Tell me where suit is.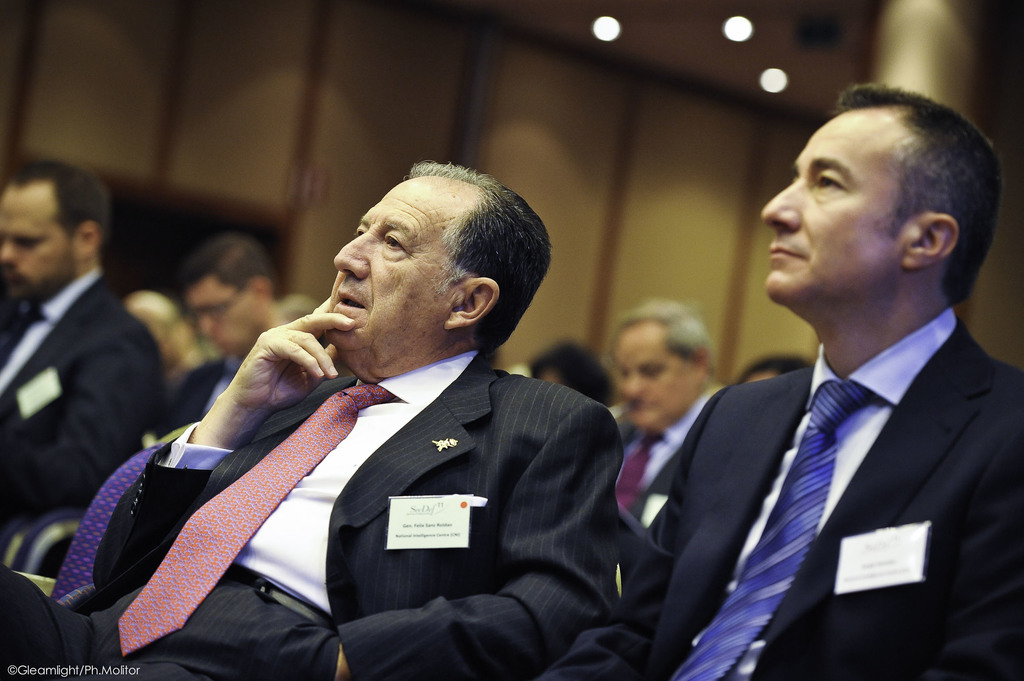
suit is at region(0, 272, 165, 522).
